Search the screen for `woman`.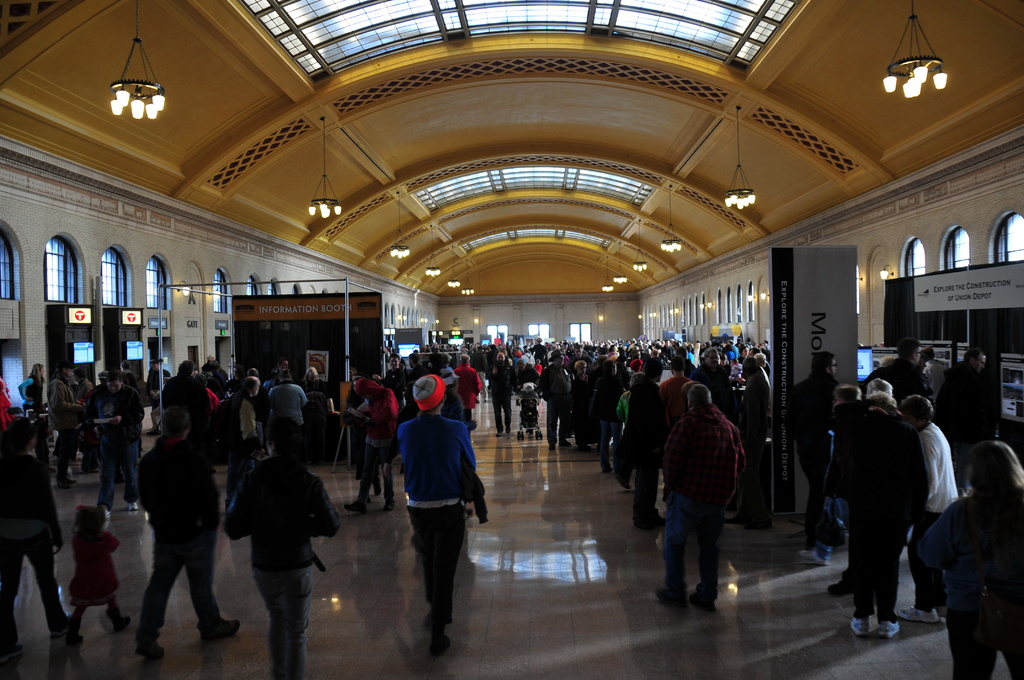
Found at {"x1": 900, "y1": 392, "x2": 955, "y2": 623}.
